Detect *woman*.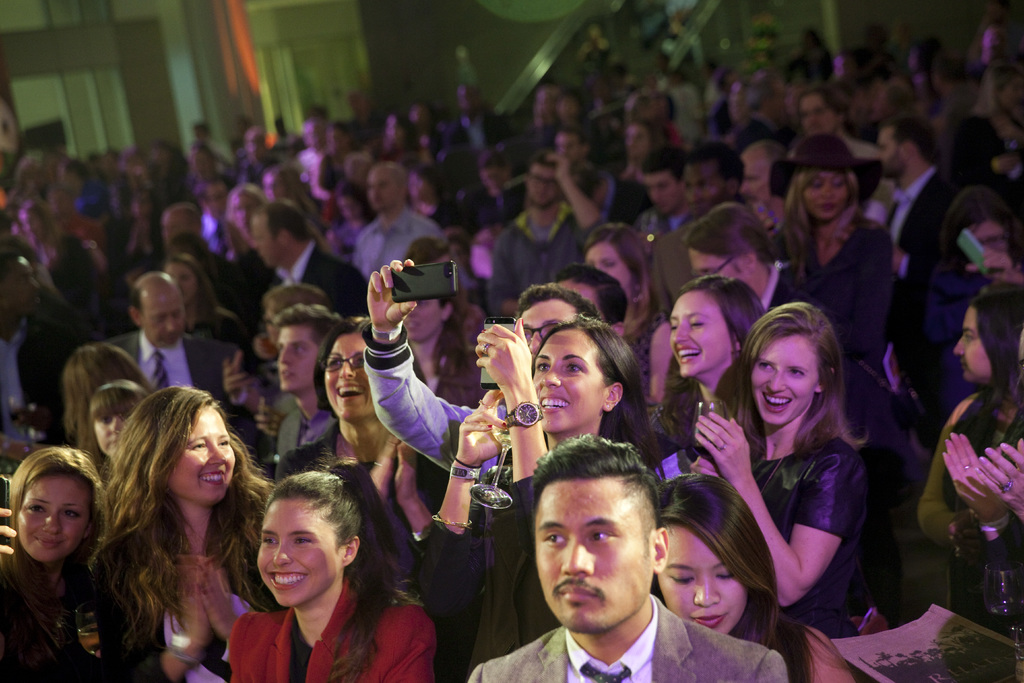
Detected at [915,281,1023,642].
